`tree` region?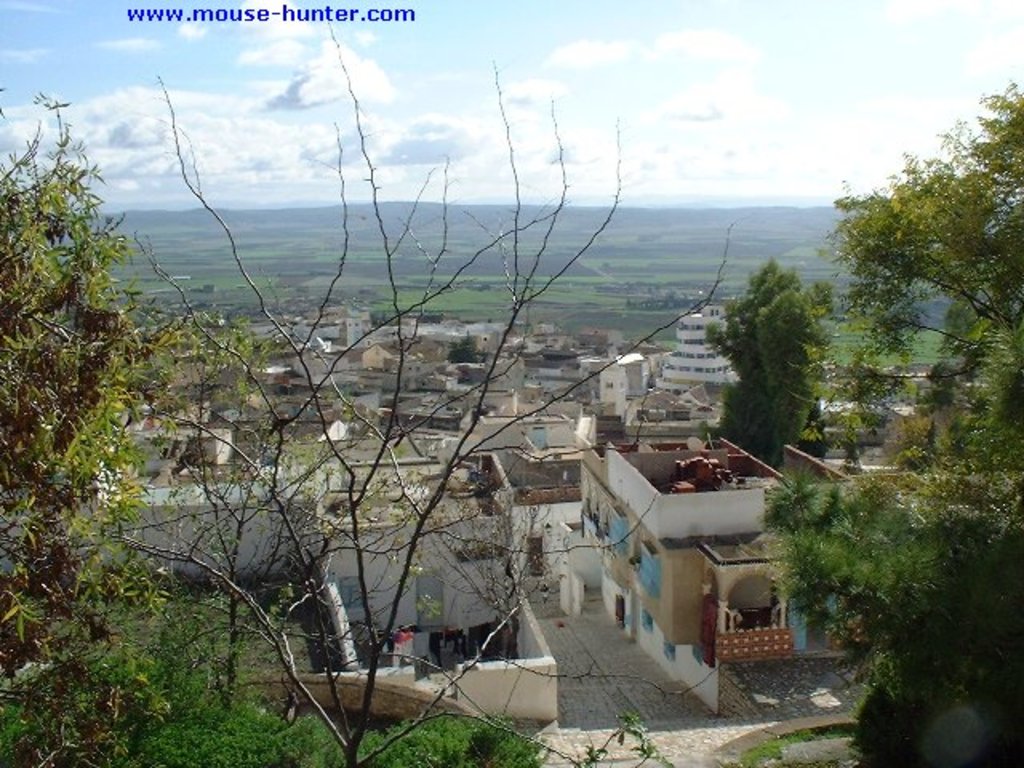
BBox(742, 74, 1022, 763)
